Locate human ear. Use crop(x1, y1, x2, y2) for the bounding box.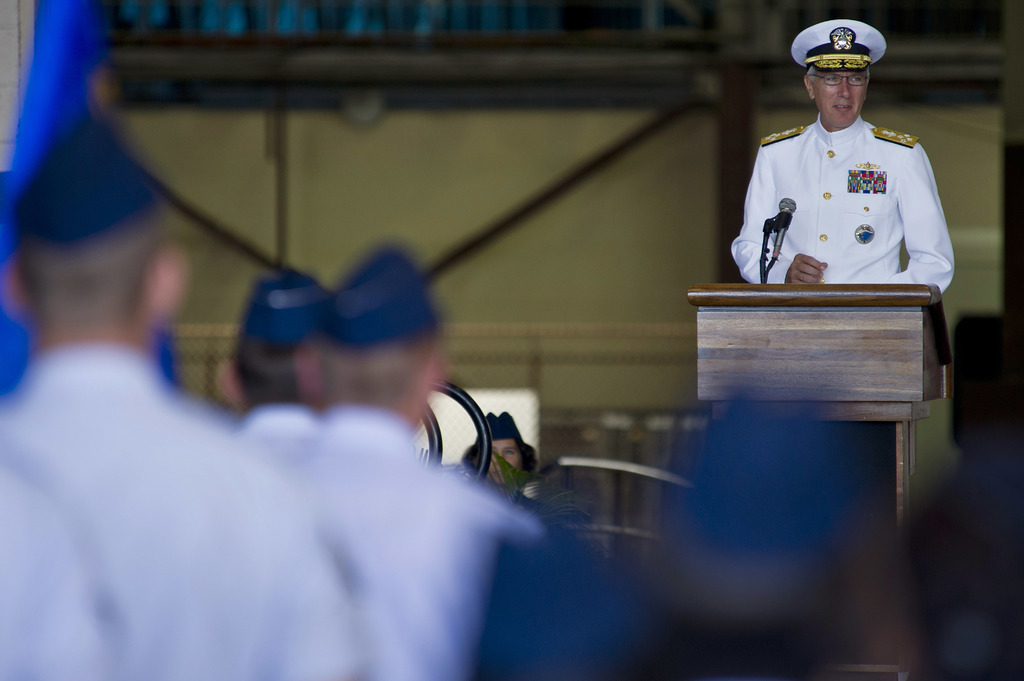
crop(220, 358, 241, 402).
